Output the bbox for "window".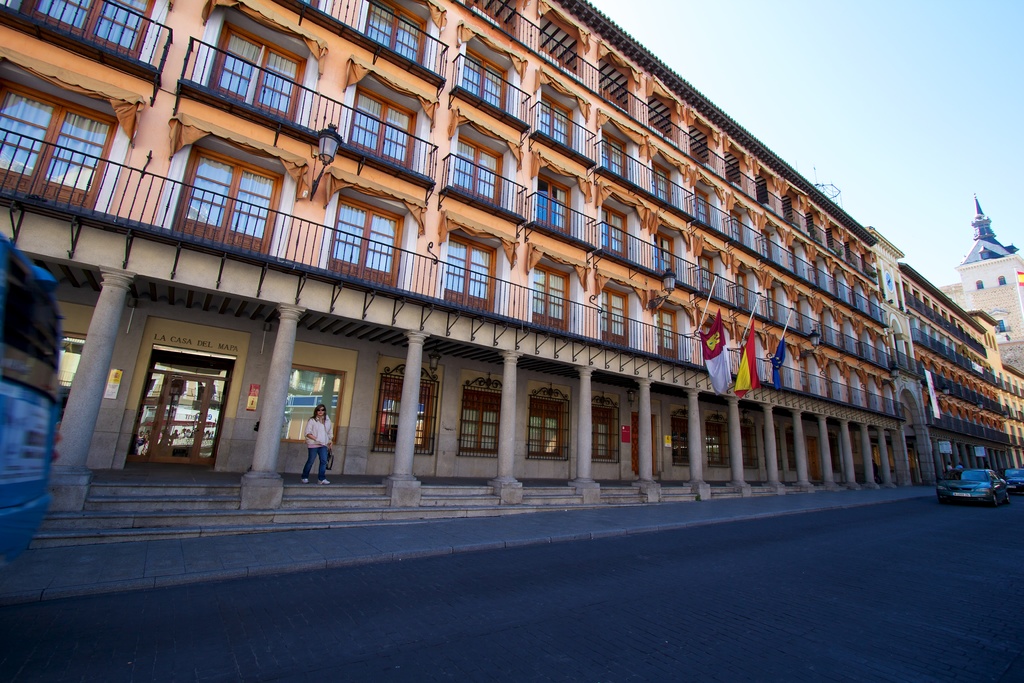
bbox=[977, 278, 984, 288].
